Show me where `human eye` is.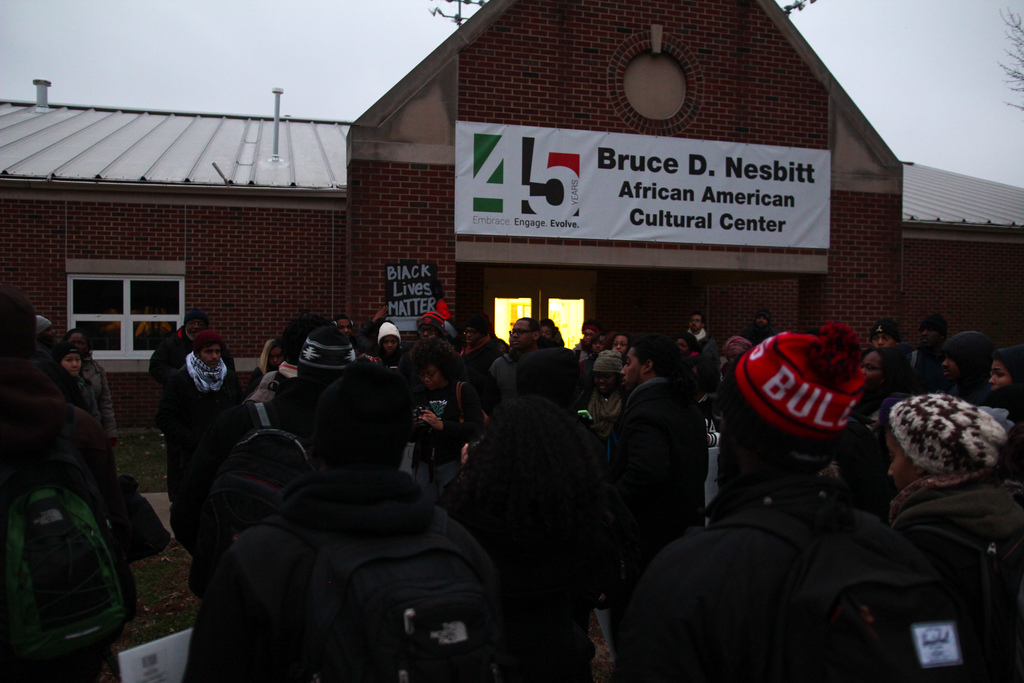
`human eye` is at detection(605, 372, 610, 377).
